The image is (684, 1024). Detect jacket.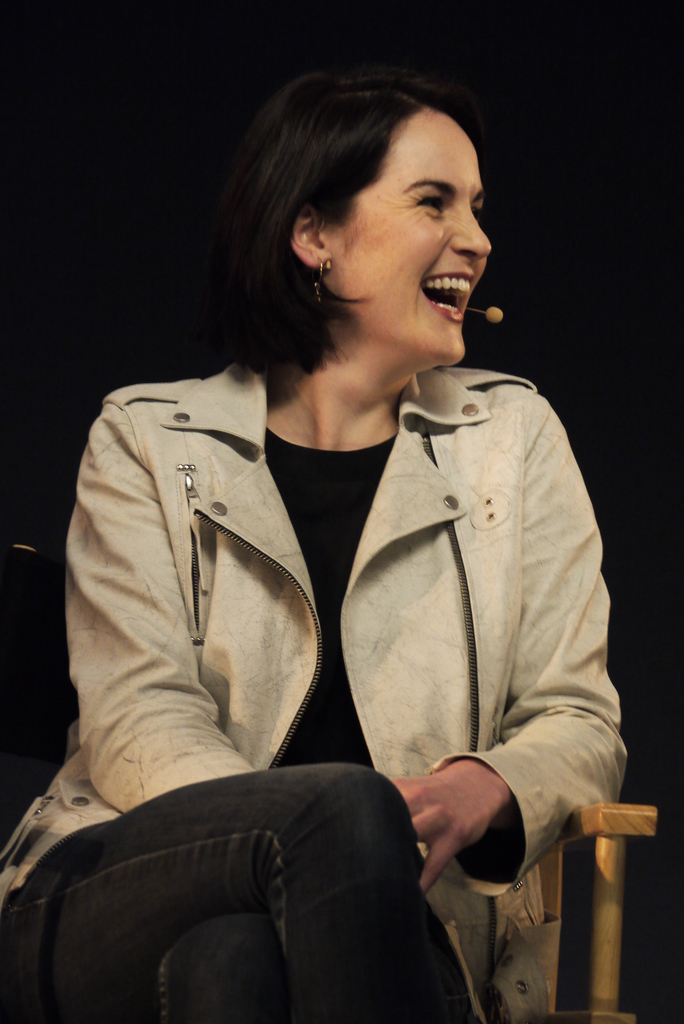
Detection: box(19, 236, 634, 944).
